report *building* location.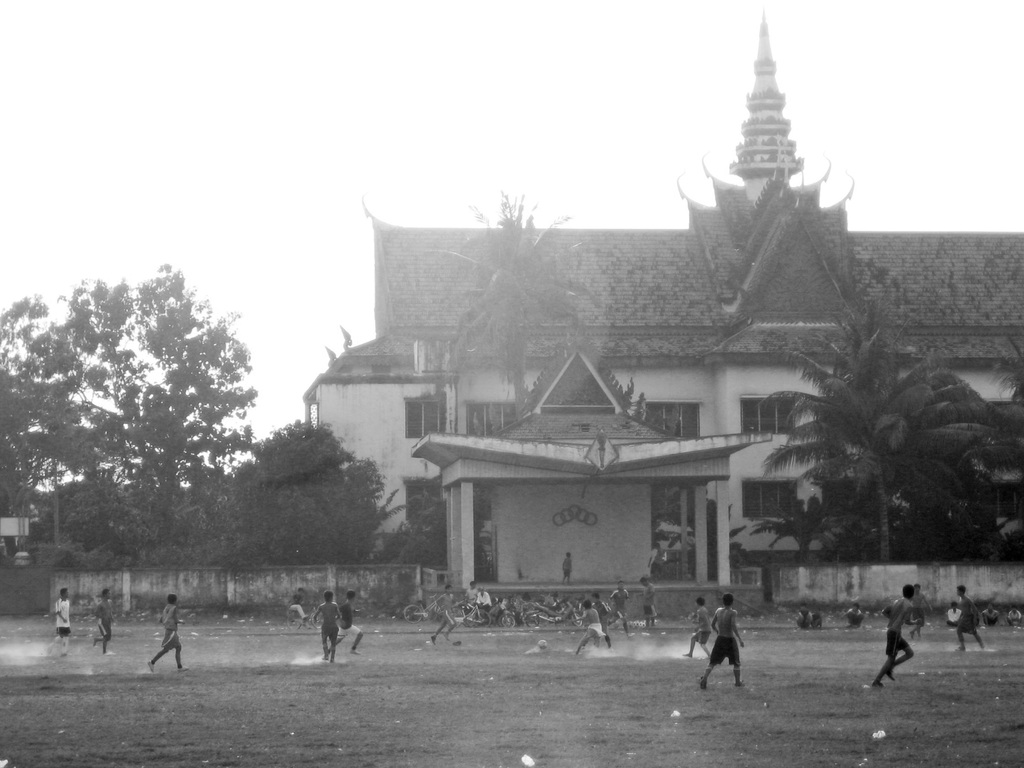
Report: left=307, top=3, right=1023, bottom=570.
